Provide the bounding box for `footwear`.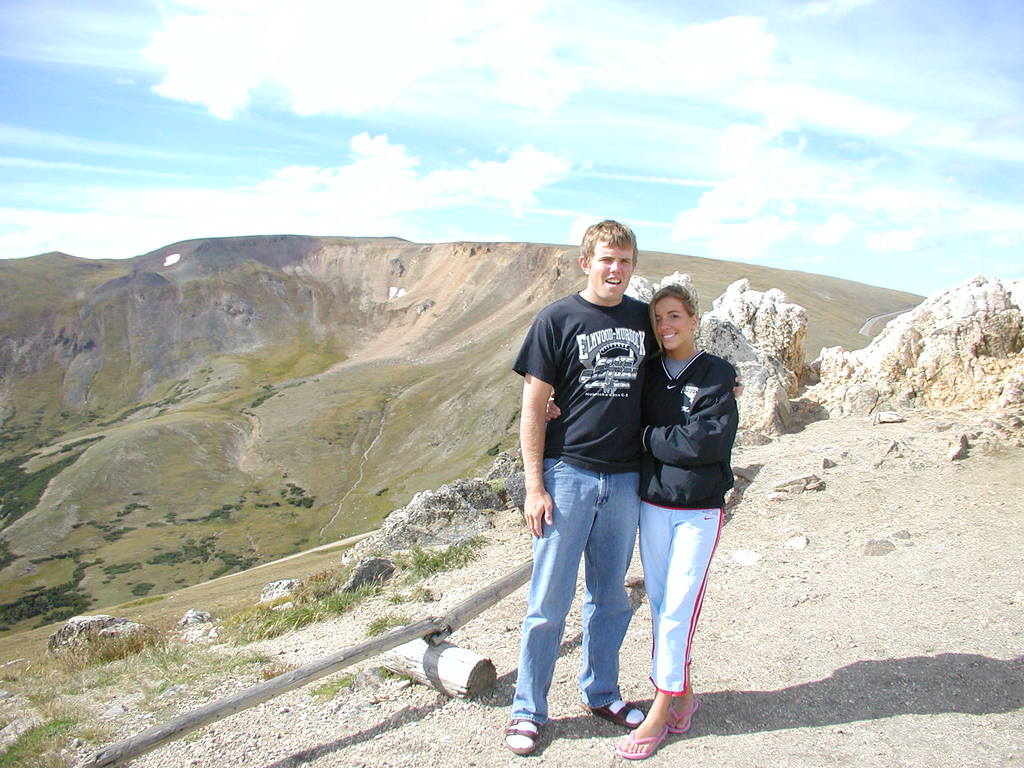
580,694,652,729.
